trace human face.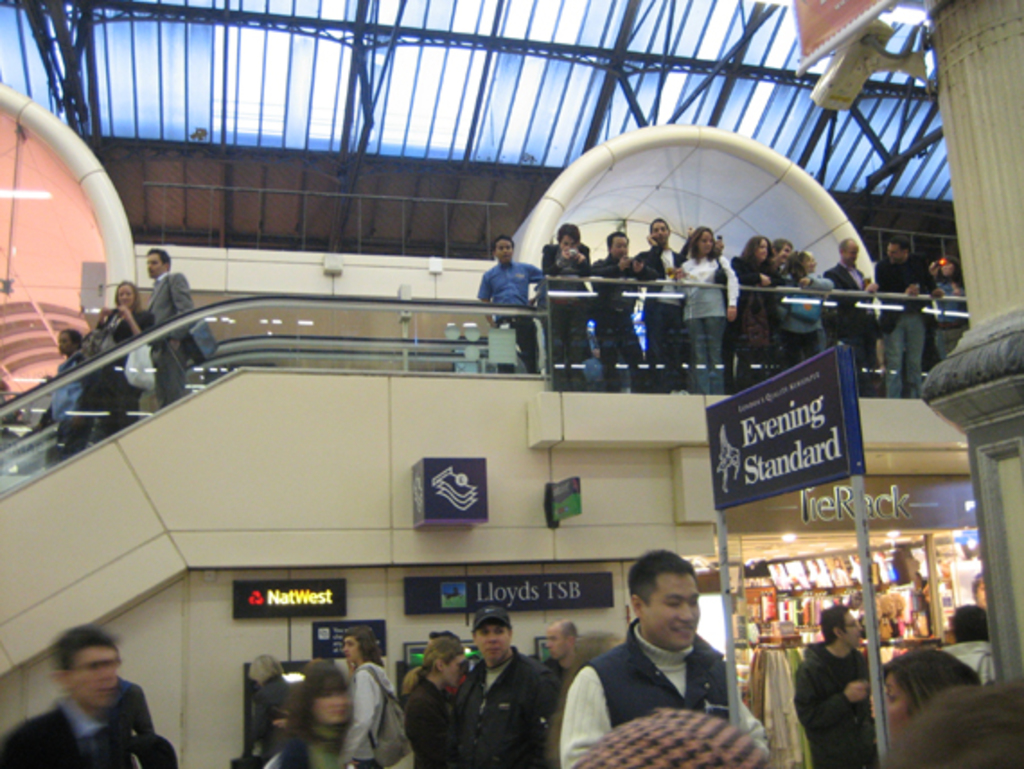
Traced to 478 618 508 659.
